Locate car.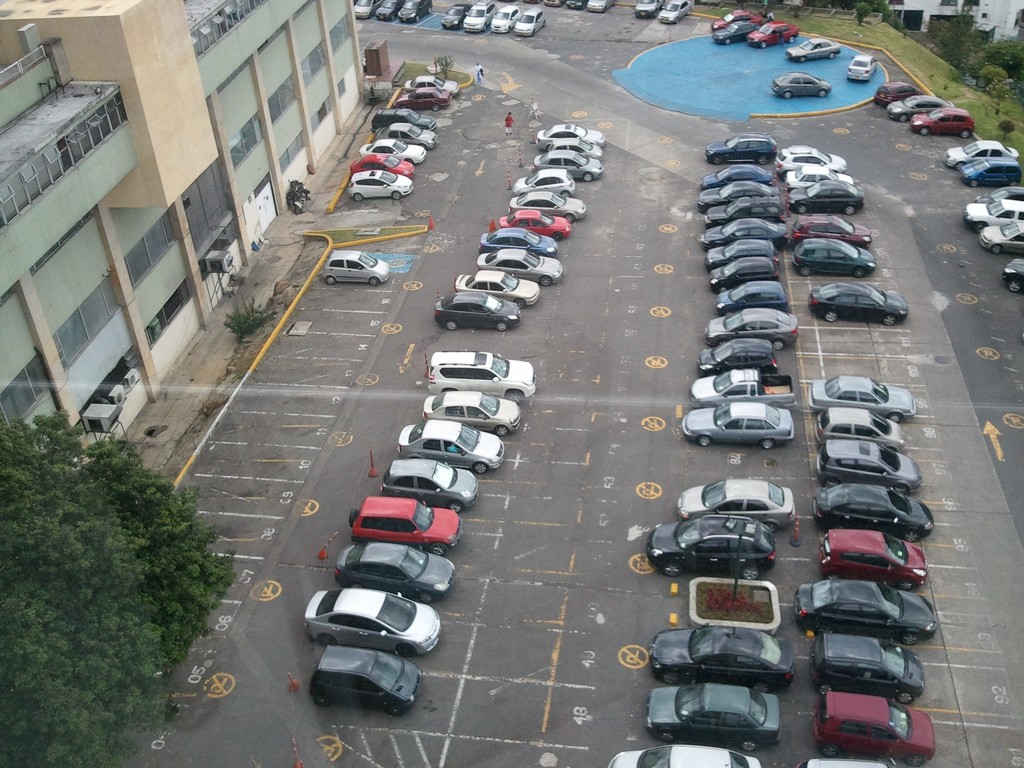
Bounding box: (x1=845, y1=48, x2=875, y2=86).
